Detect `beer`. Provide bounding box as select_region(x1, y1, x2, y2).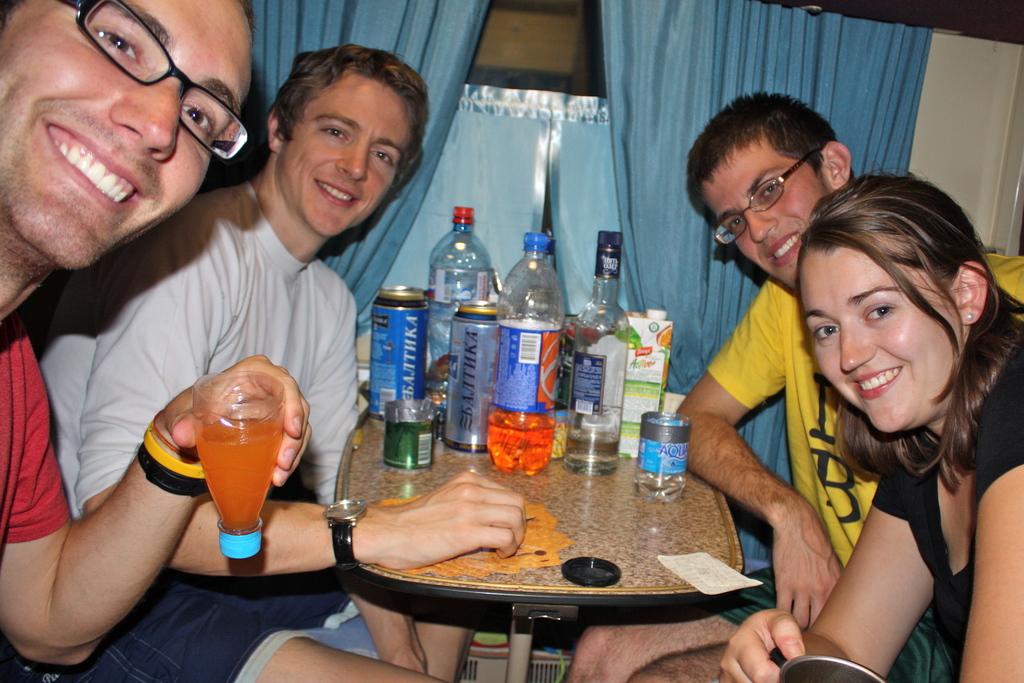
select_region(194, 363, 298, 567).
